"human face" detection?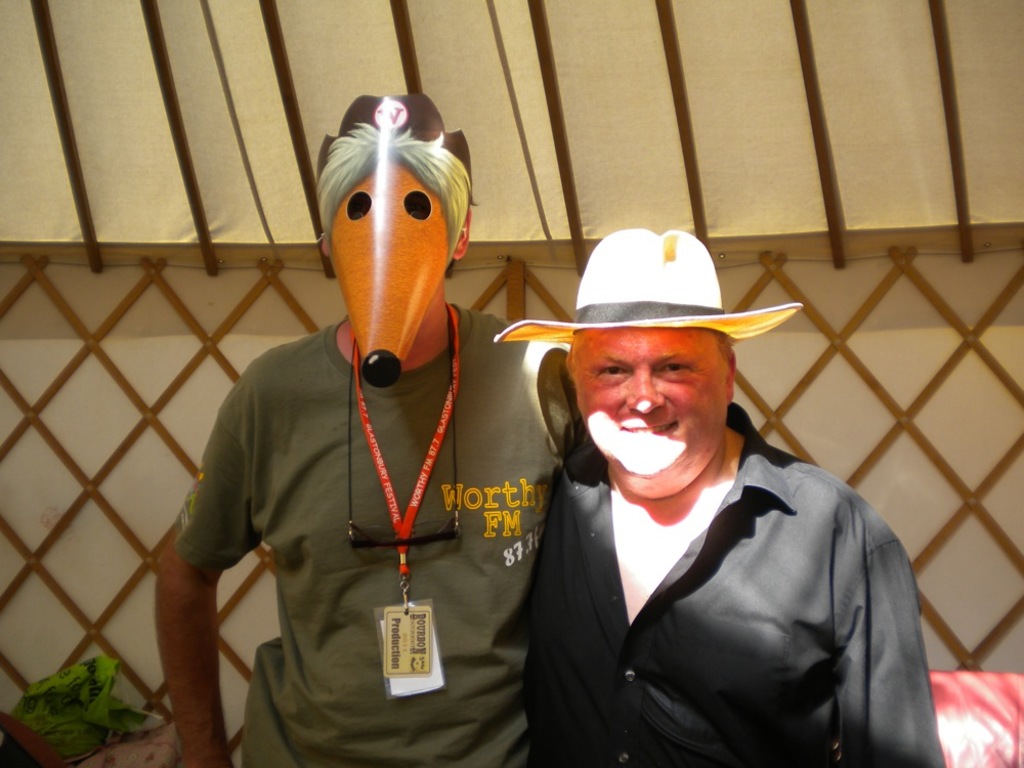
<region>567, 322, 720, 483</region>
